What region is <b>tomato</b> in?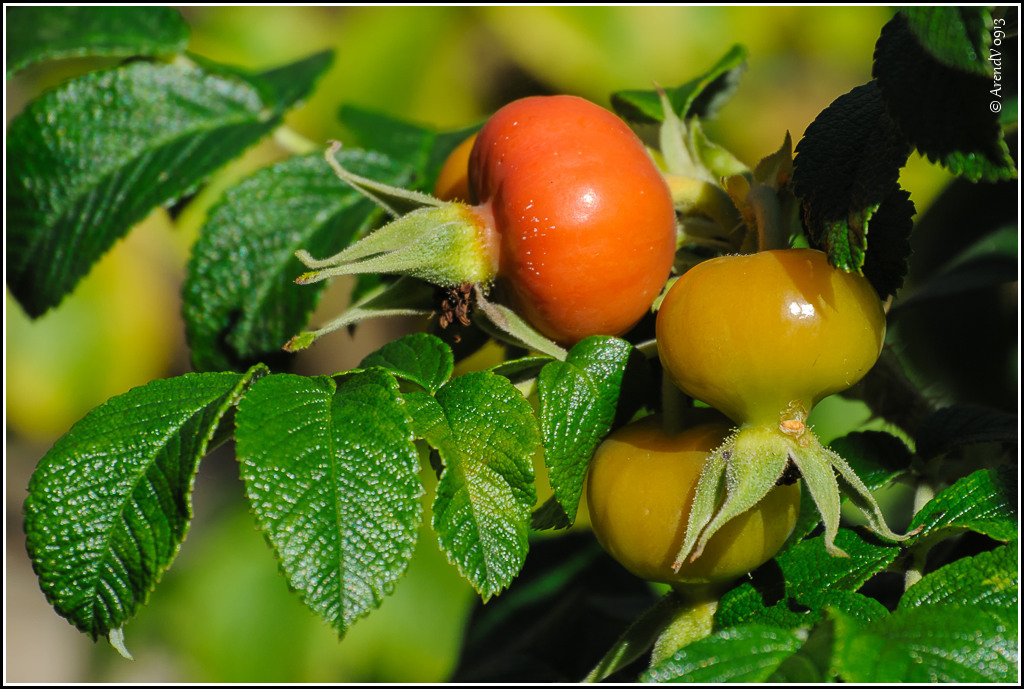
(462,90,685,334).
